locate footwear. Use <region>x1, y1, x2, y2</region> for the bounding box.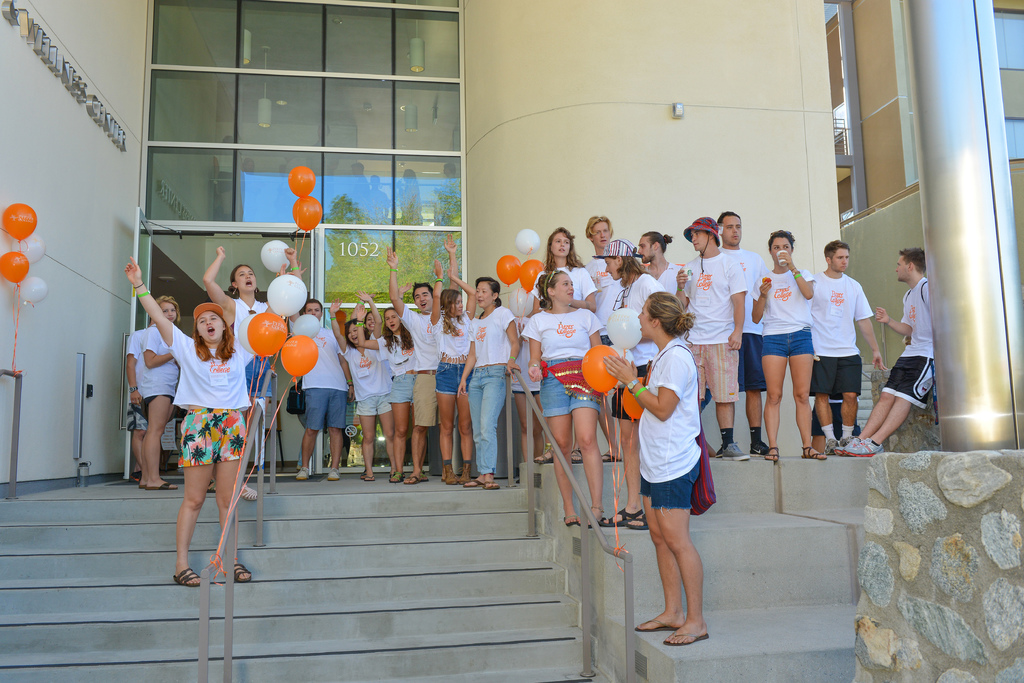
<region>749, 444, 766, 456</region>.
